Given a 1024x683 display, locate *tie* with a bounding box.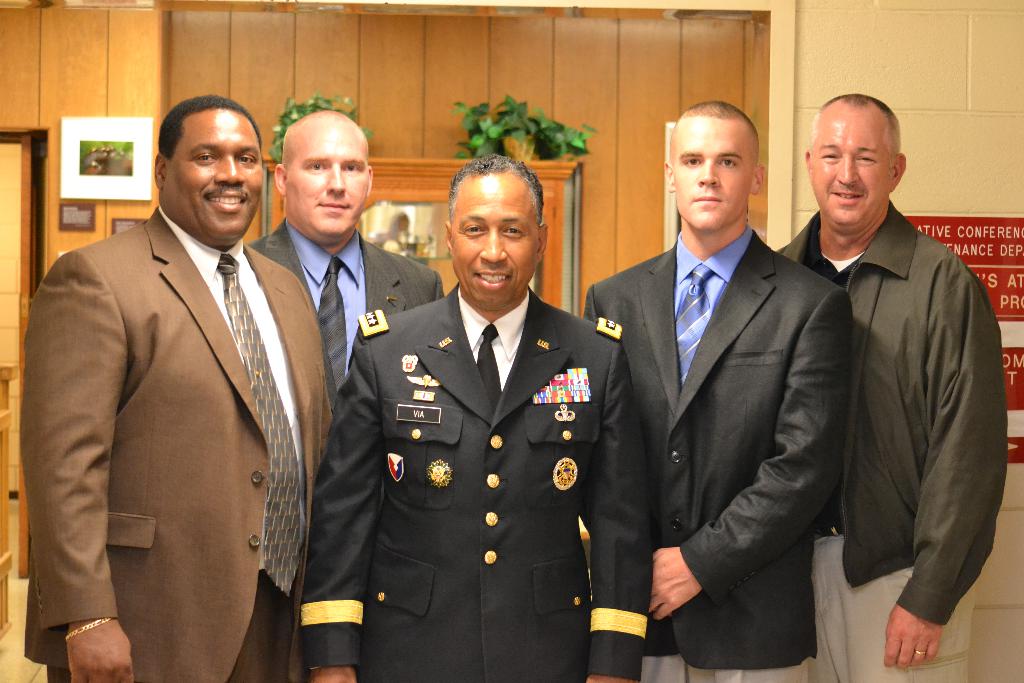
Located: bbox(216, 250, 303, 600).
